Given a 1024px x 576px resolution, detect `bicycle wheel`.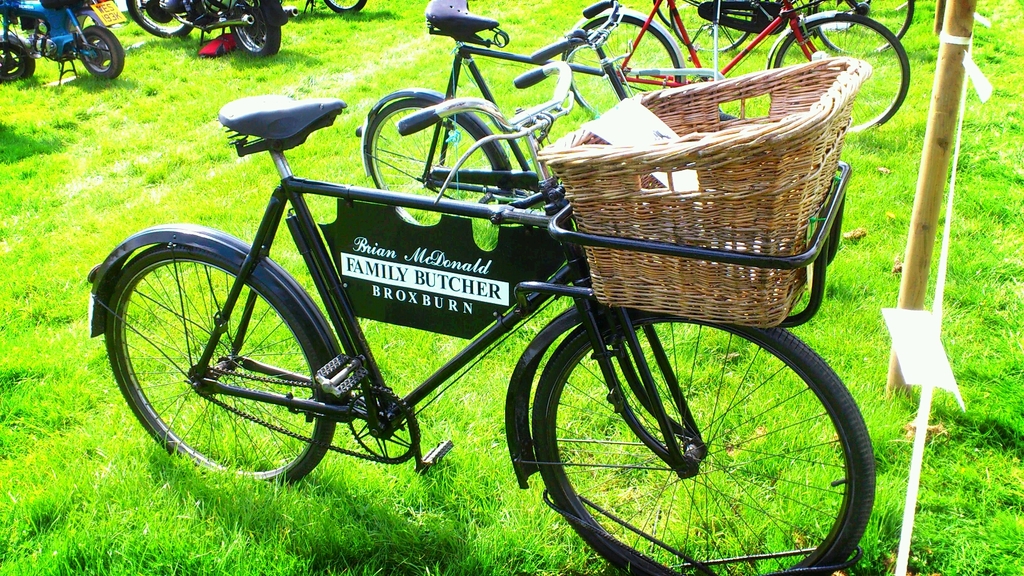
<box>562,9,679,111</box>.
